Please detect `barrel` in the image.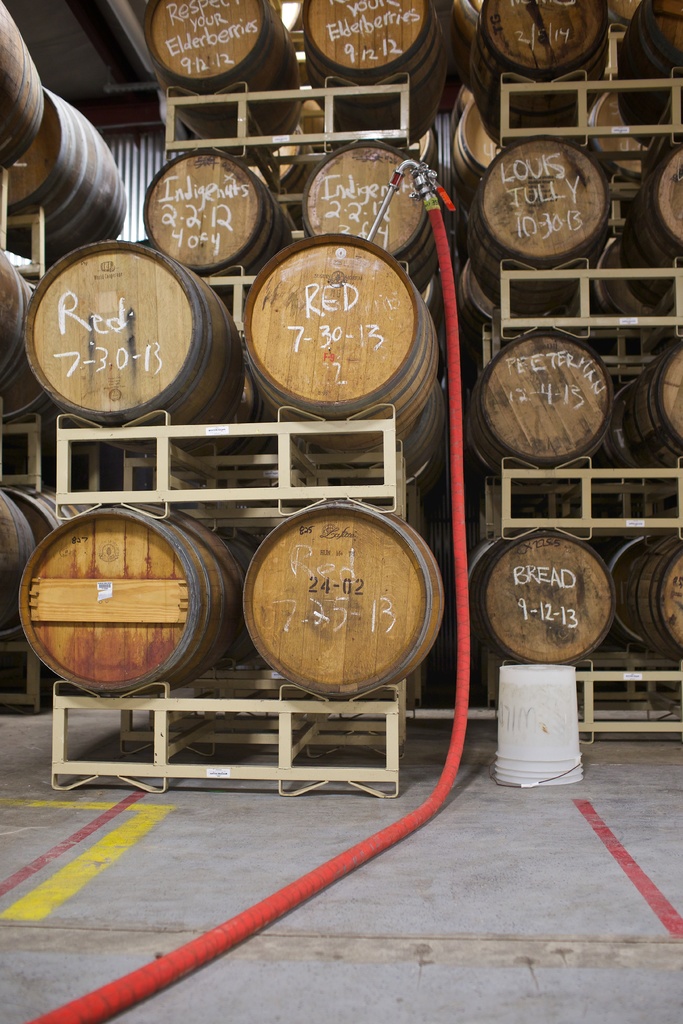
left=240, top=502, right=441, bottom=692.
